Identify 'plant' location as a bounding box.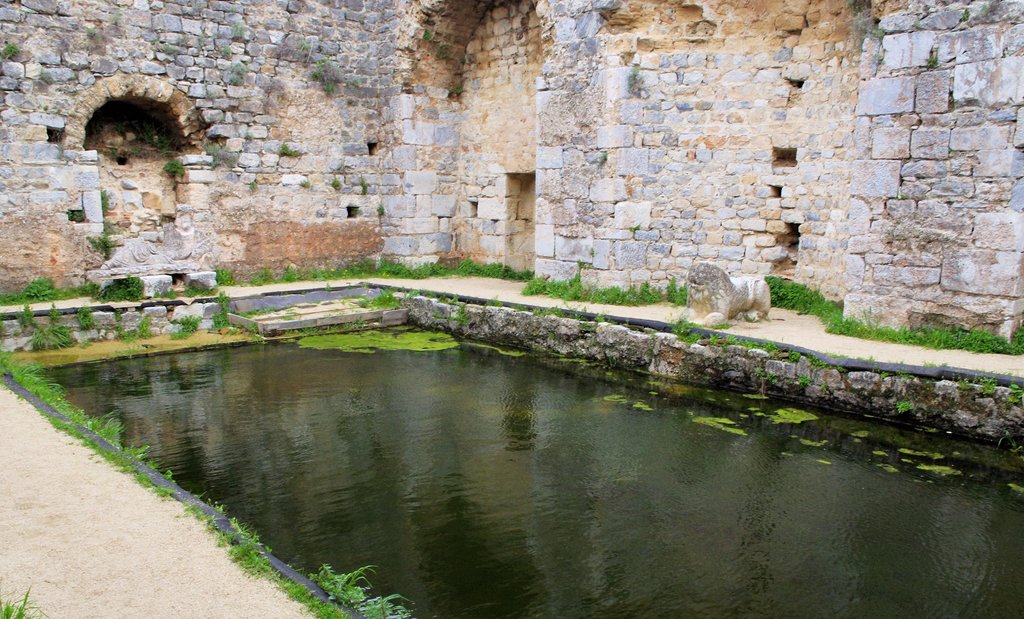
crop(355, 184, 367, 194).
